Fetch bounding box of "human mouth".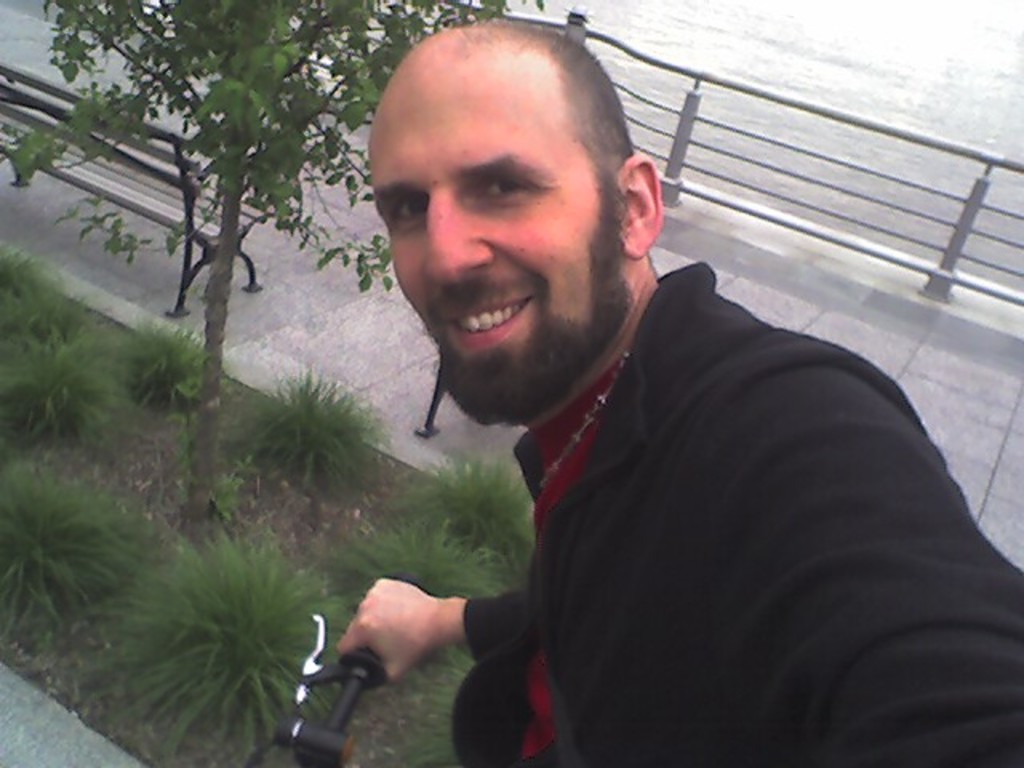
Bbox: Rect(445, 301, 531, 352).
